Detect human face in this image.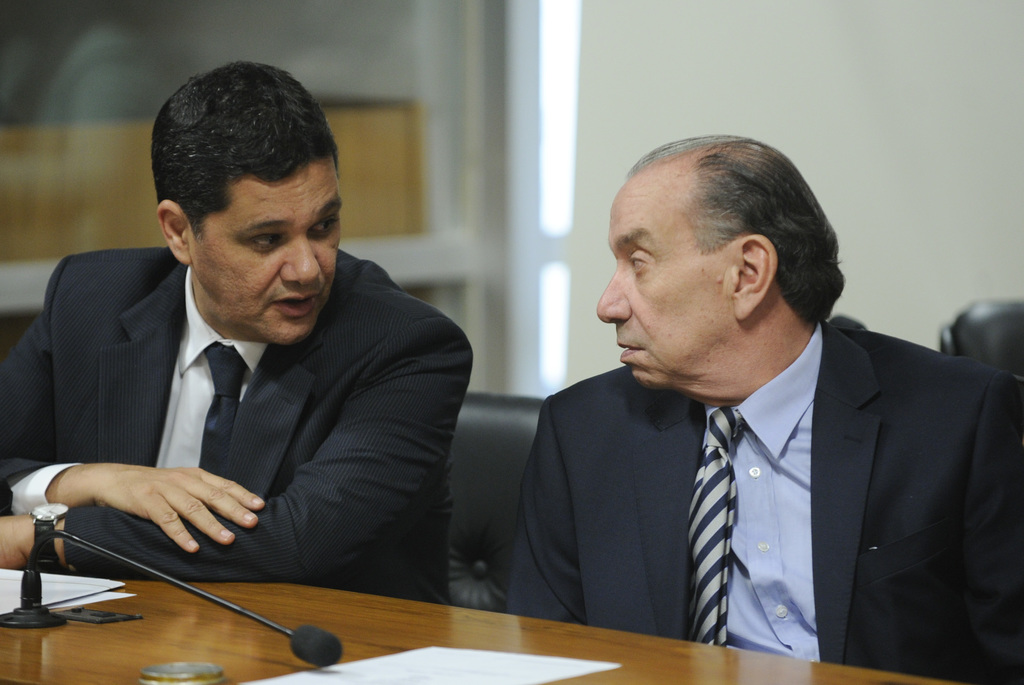
Detection: <bbox>596, 190, 727, 390</bbox>.
